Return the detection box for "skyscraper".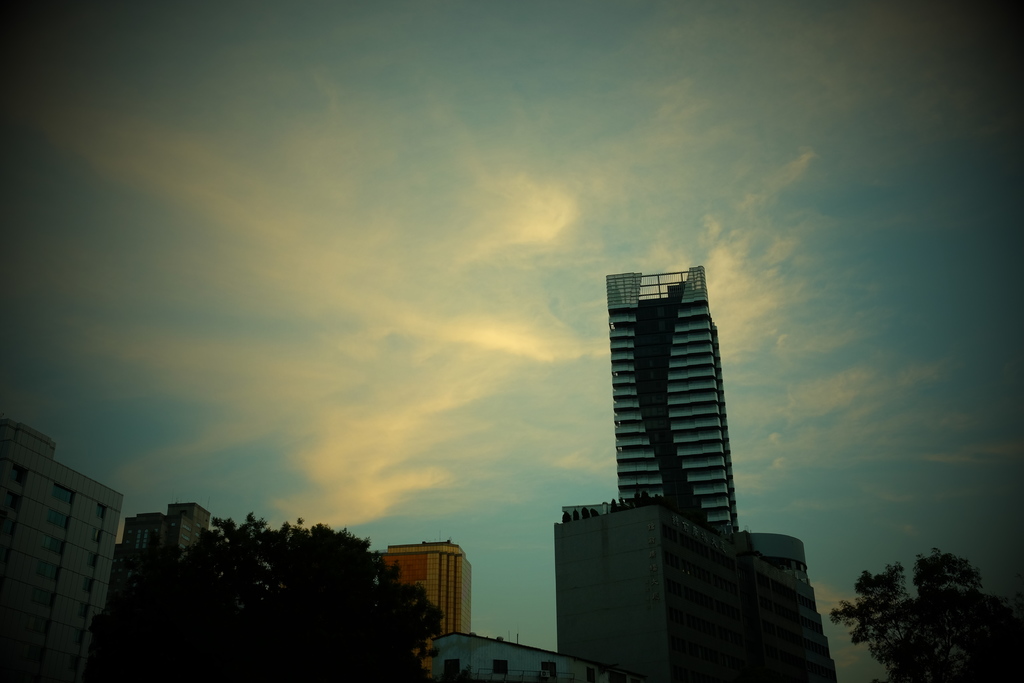
[x1=602, y1=267, x2=735, y2=526].
